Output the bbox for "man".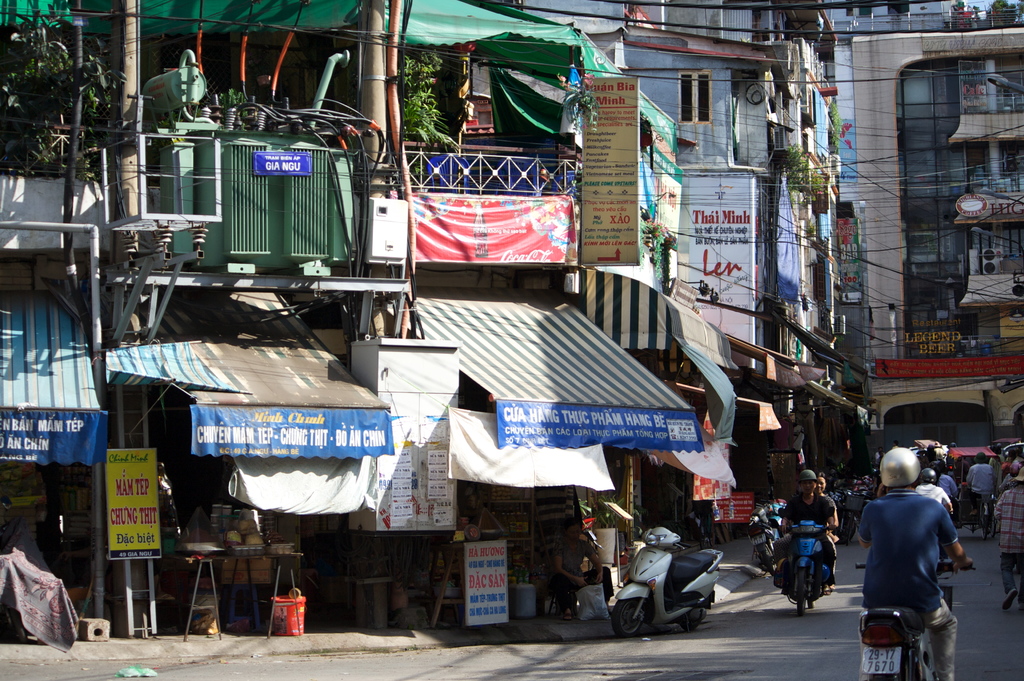
(x1=776, y1=468, x2=835, y2=593).
